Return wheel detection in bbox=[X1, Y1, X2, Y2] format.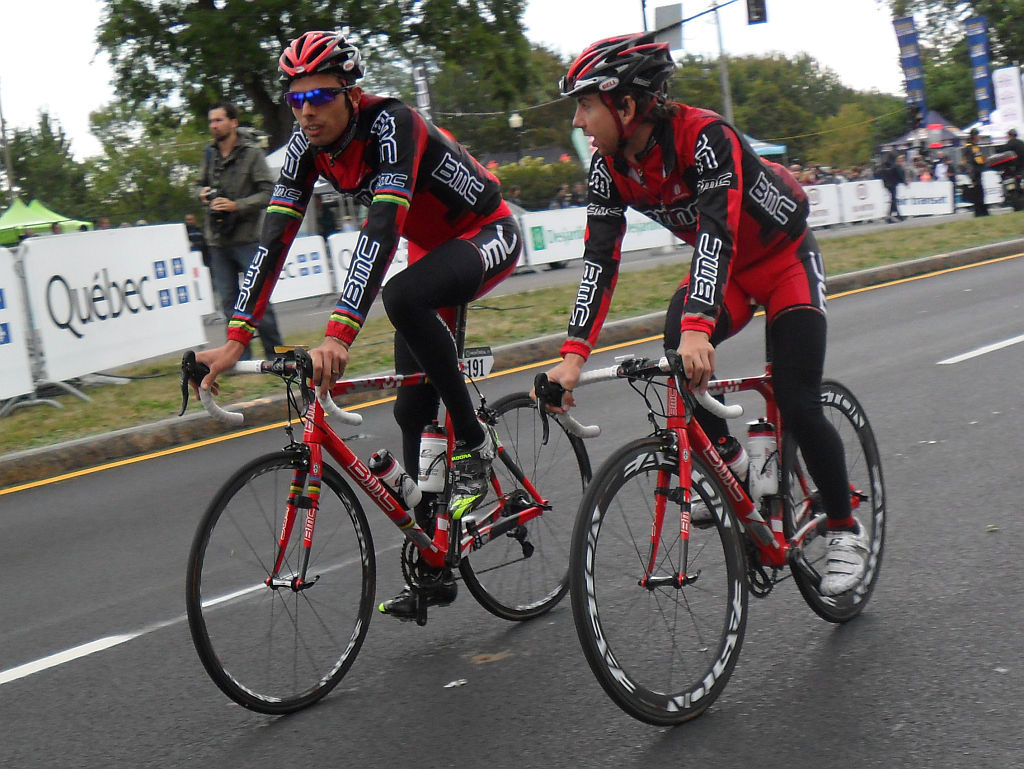
bbox=[574, 457, 759, 721].
